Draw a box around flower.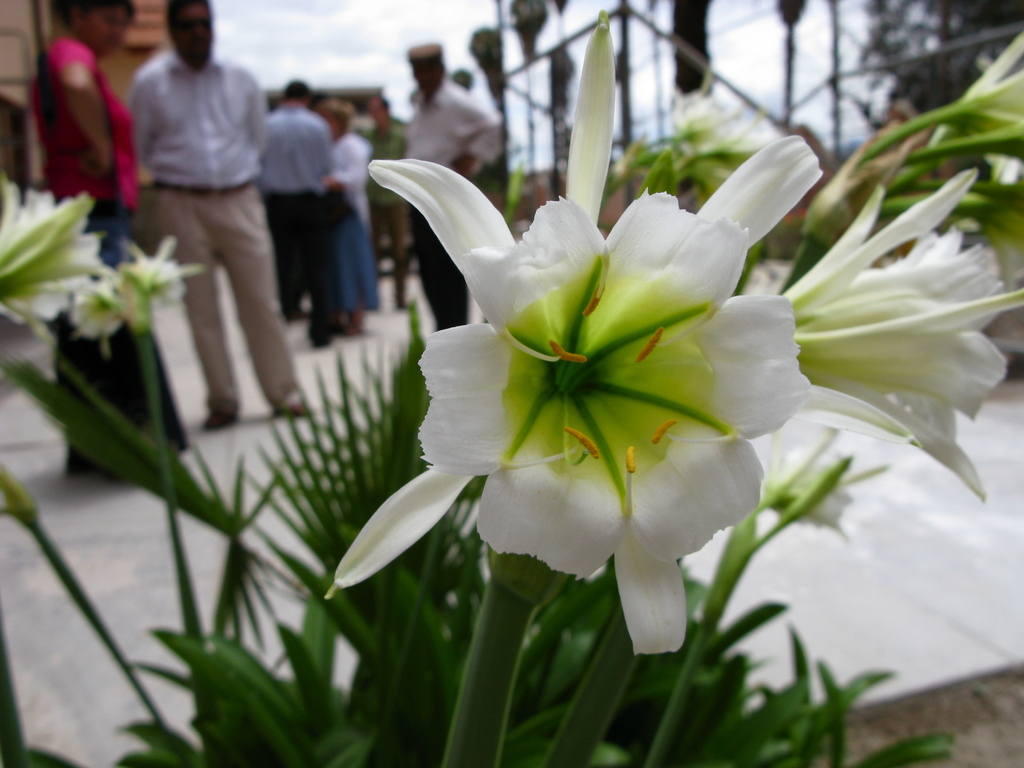
[789, 161, 1023, 504].
